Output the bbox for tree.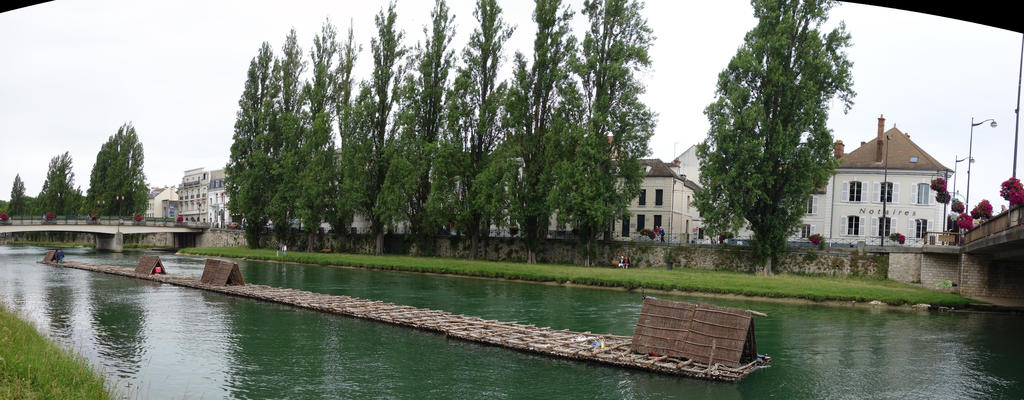
(553, 0, 657, 253).
